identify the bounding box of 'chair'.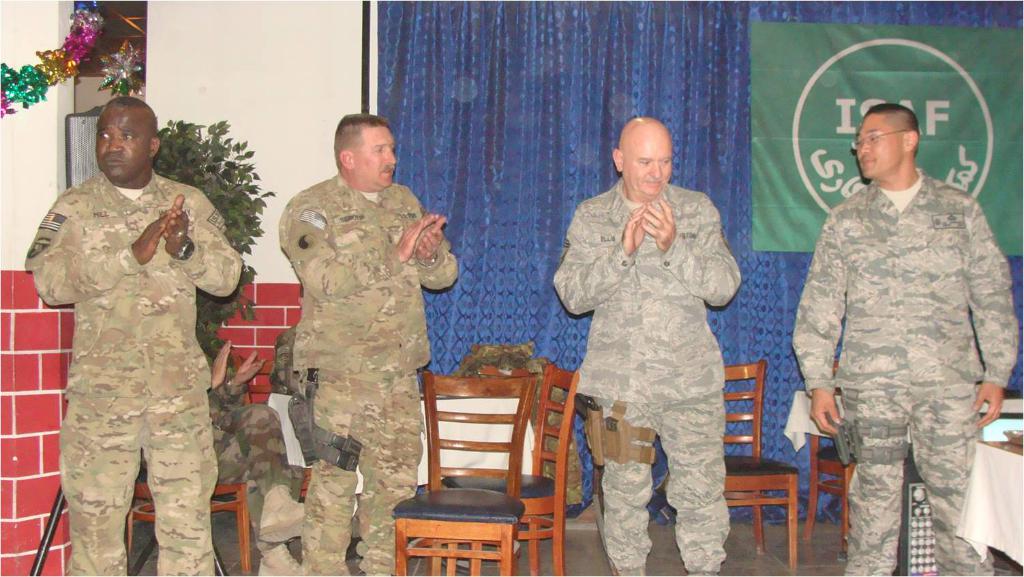
region(121, 469, 252, 576).
